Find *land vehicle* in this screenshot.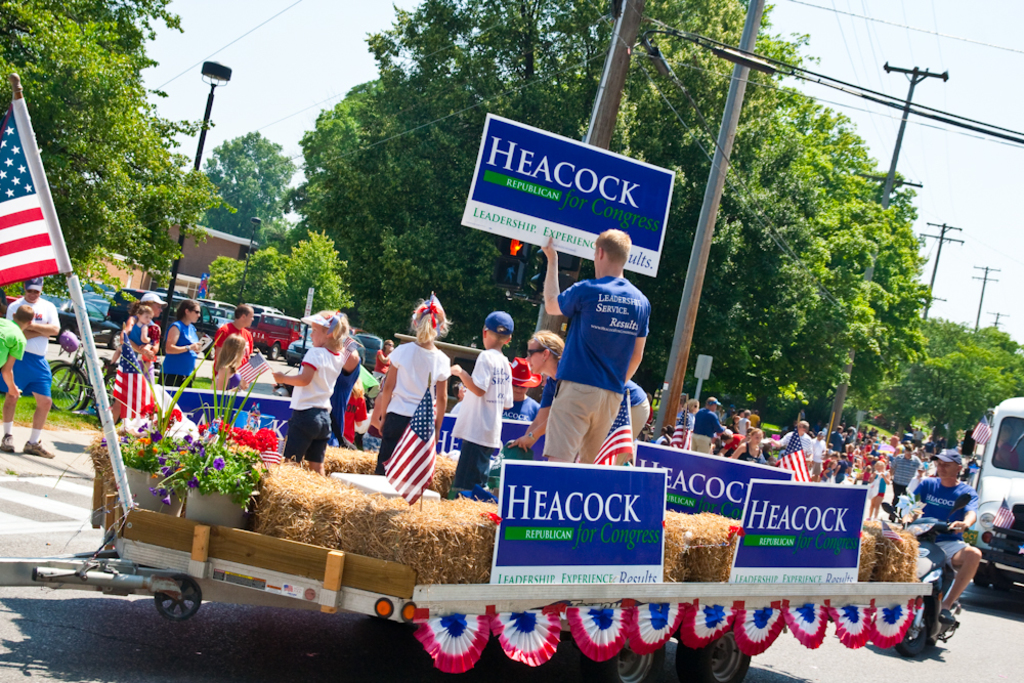
The bounding box for *land vehicle* is 968:394:1023:593.
